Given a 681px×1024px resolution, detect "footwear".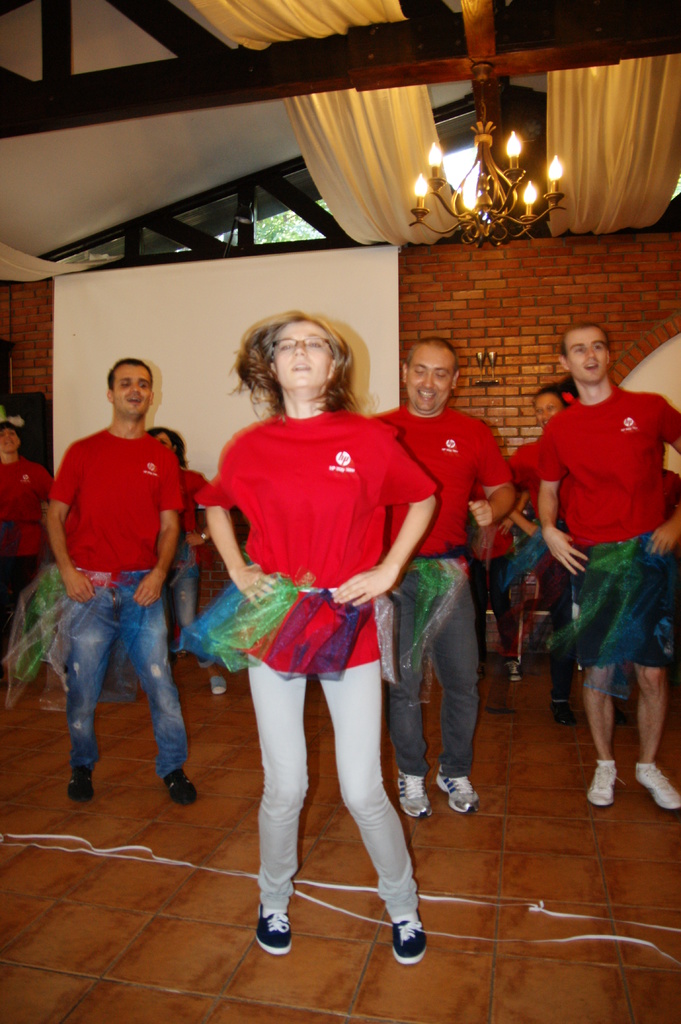
(left=435, top=771, right=478, bottom=813).
